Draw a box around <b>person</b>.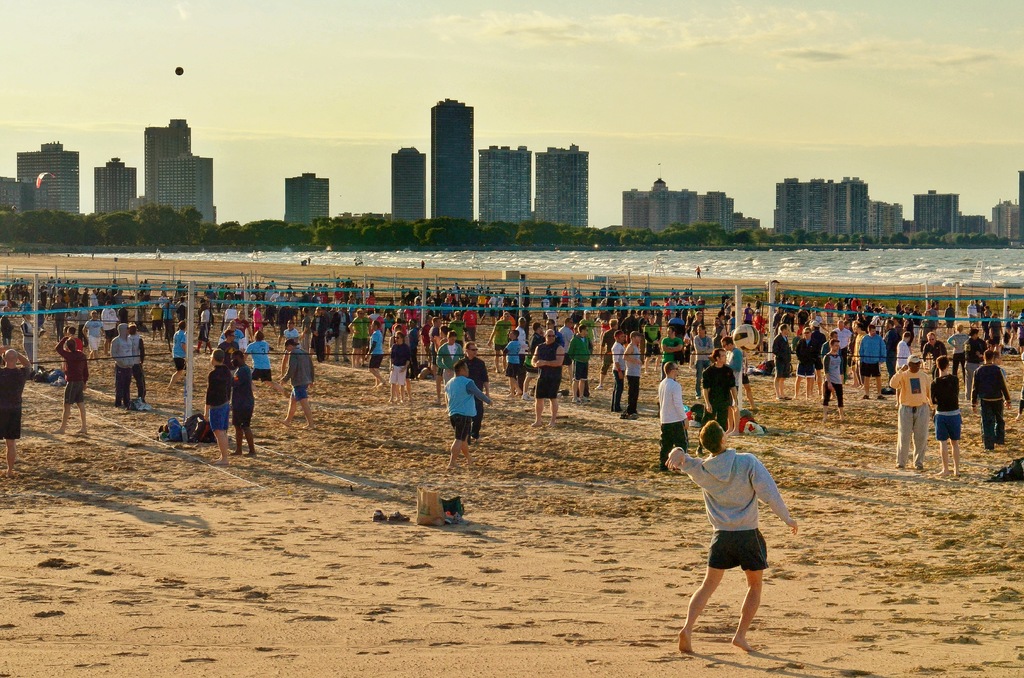
l=500, t=307, r=517, b=330.
